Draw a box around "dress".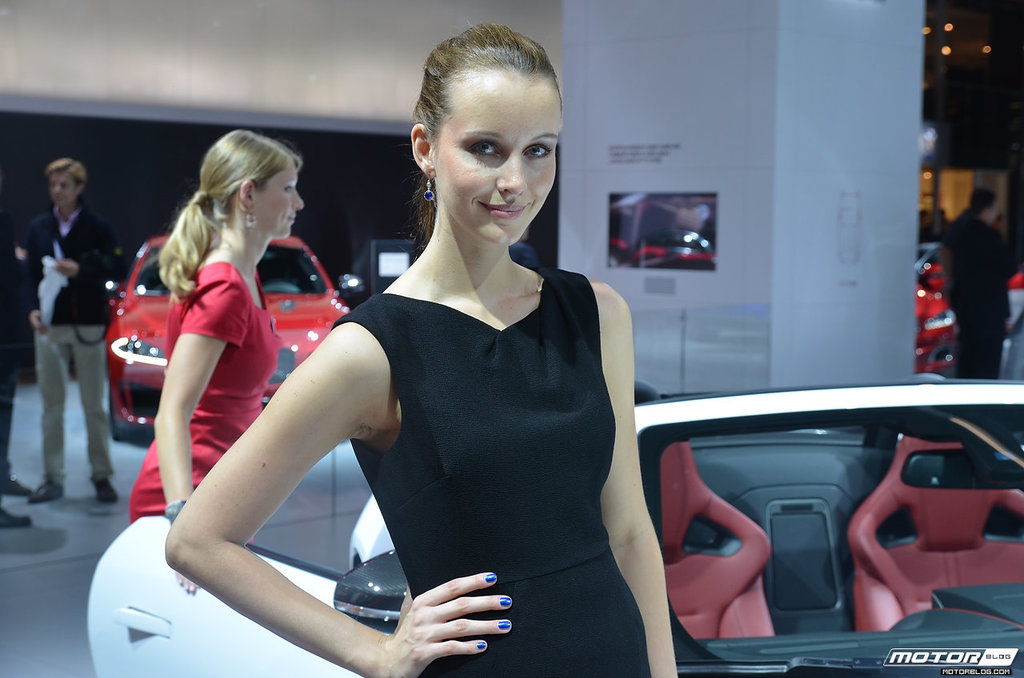
crop(127, 262, 279, 522).
